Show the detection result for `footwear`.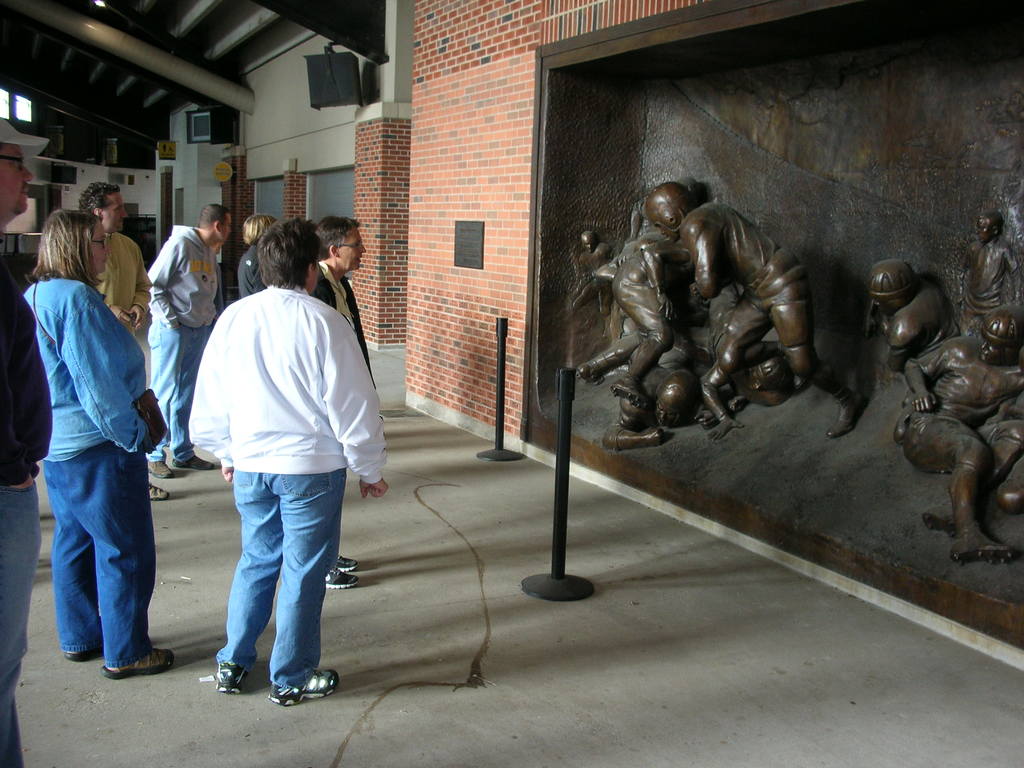
333,547,370,570.
